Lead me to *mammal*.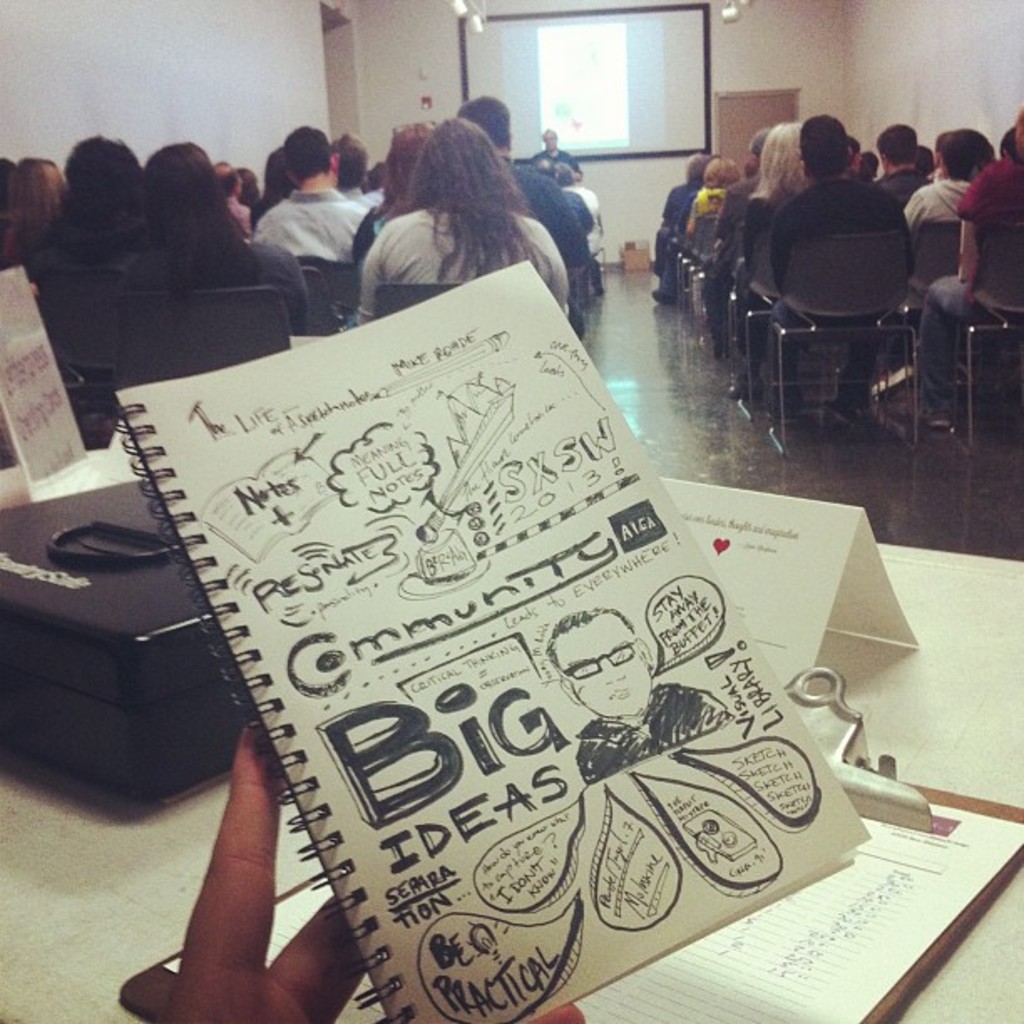
Lead to bbox=(910, 104, 1022, 402).
